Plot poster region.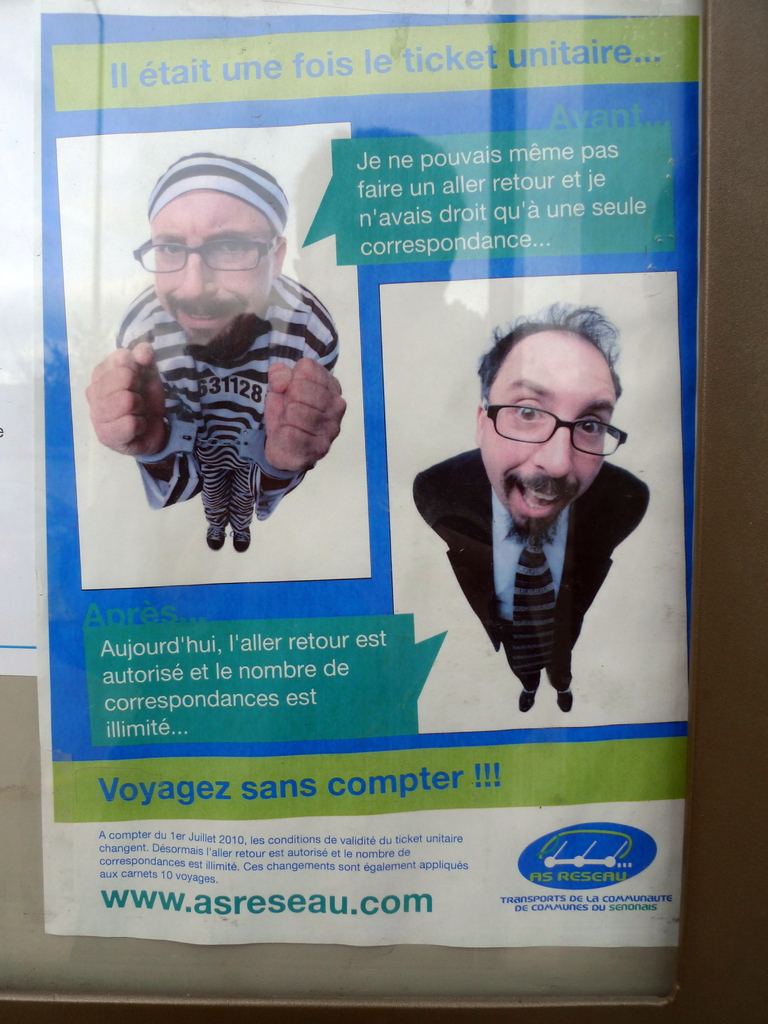
Plotted at box(28, 0, 708, 951).
